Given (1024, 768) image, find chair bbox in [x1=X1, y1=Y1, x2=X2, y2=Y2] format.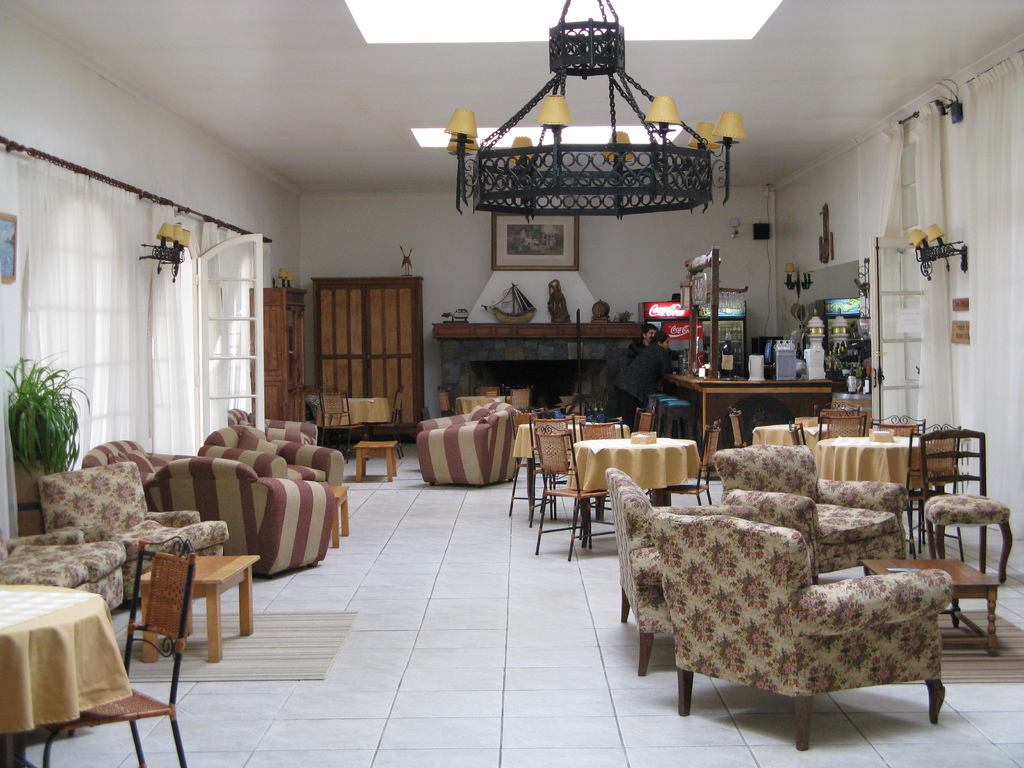
[x1=535, y1=431, x2=614, y2=558].
